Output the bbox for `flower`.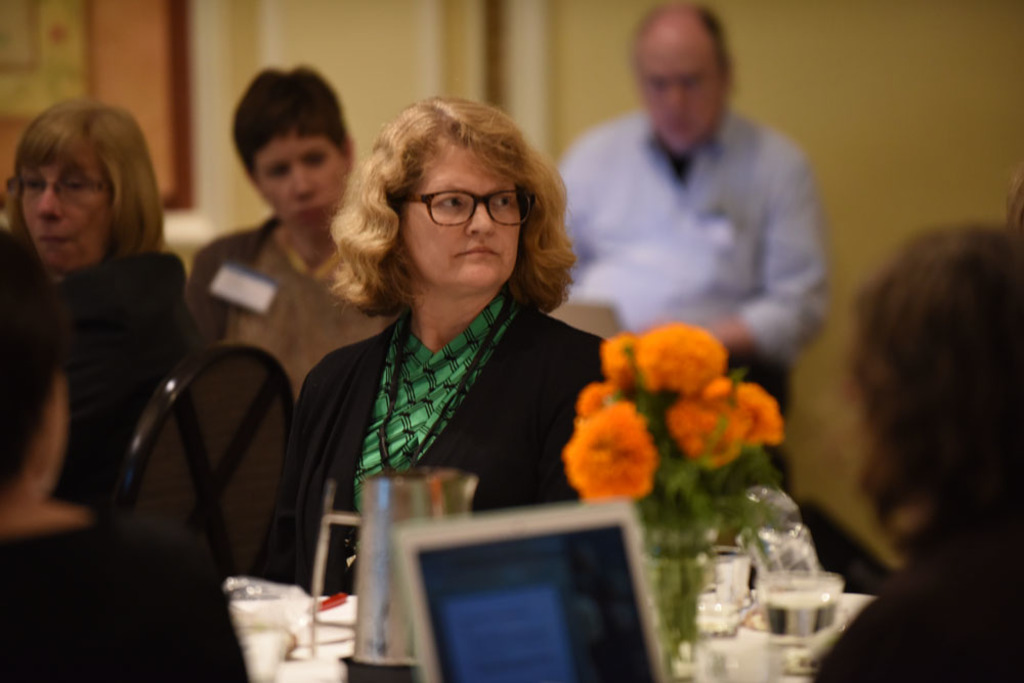
569,380,612,423.
